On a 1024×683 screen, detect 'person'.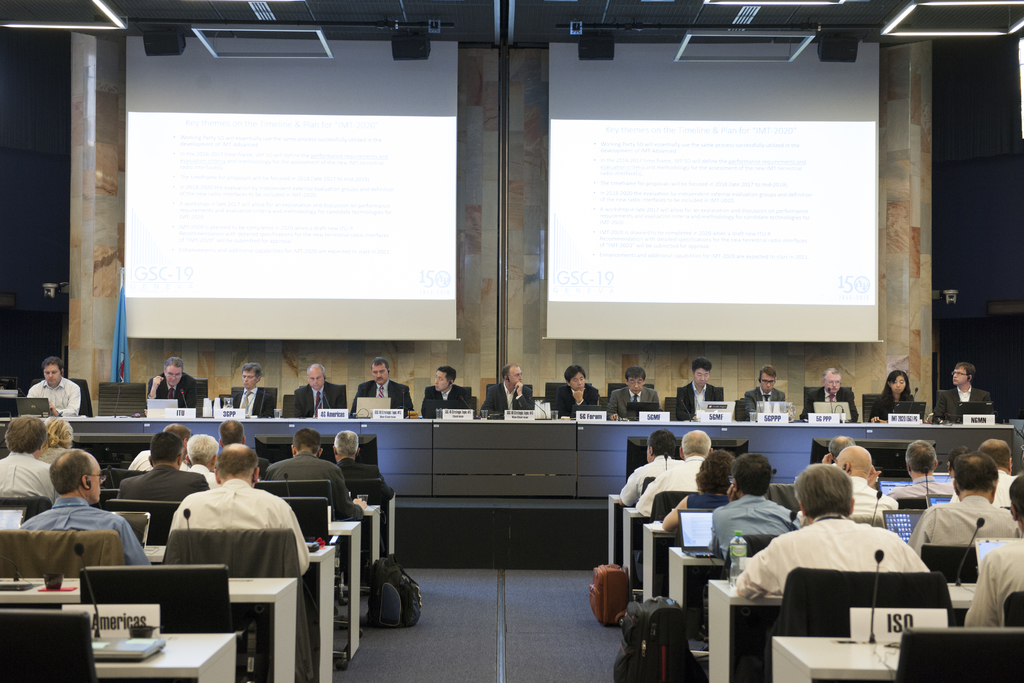
box(801, 364, 861, 420).
